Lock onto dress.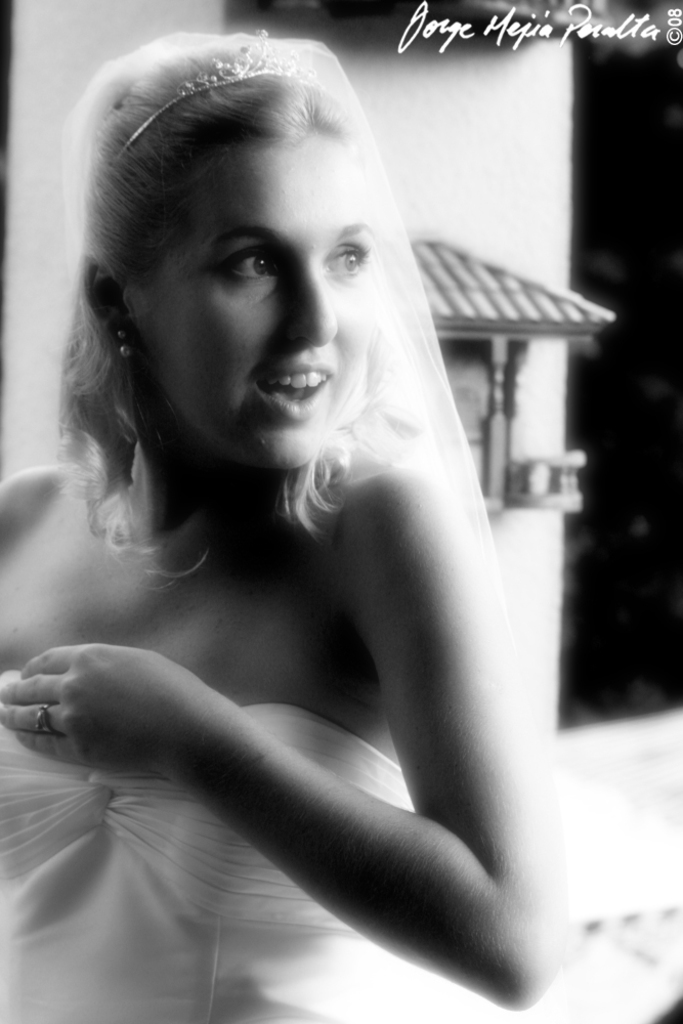
Locked: rect(0, 670, 408, 1023).
